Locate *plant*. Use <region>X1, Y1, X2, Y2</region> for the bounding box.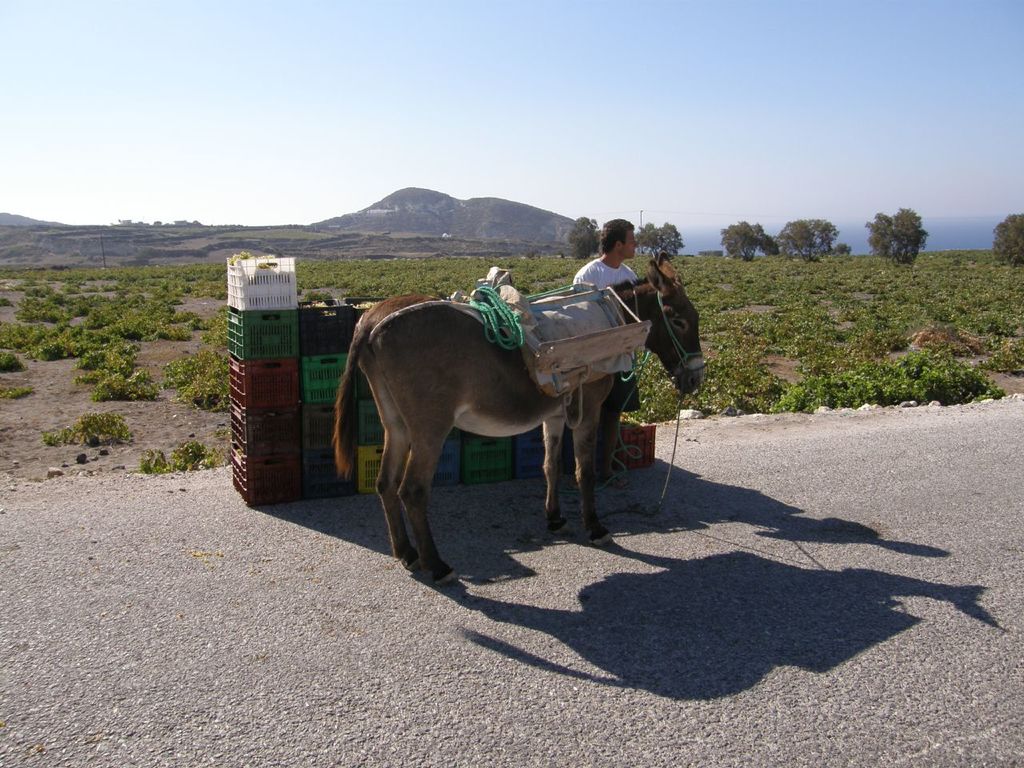
<region>190, 354, 231, 405</region>.
